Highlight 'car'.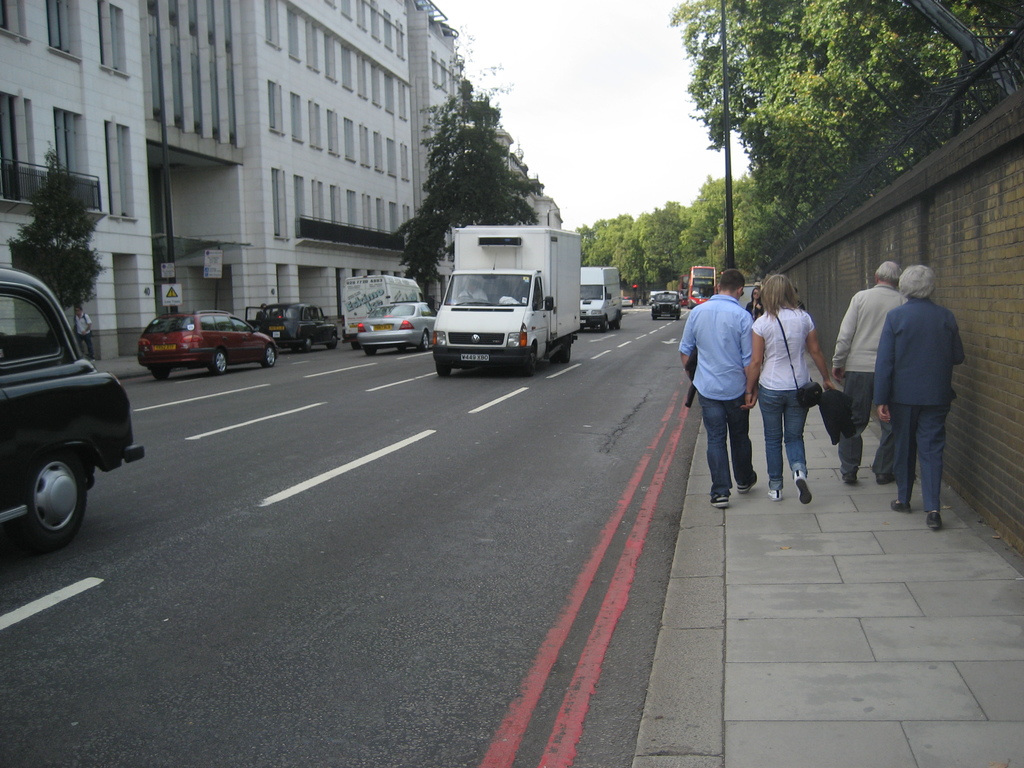
Highlighted region: [left=355, top=303, right=439, bottom=355].
